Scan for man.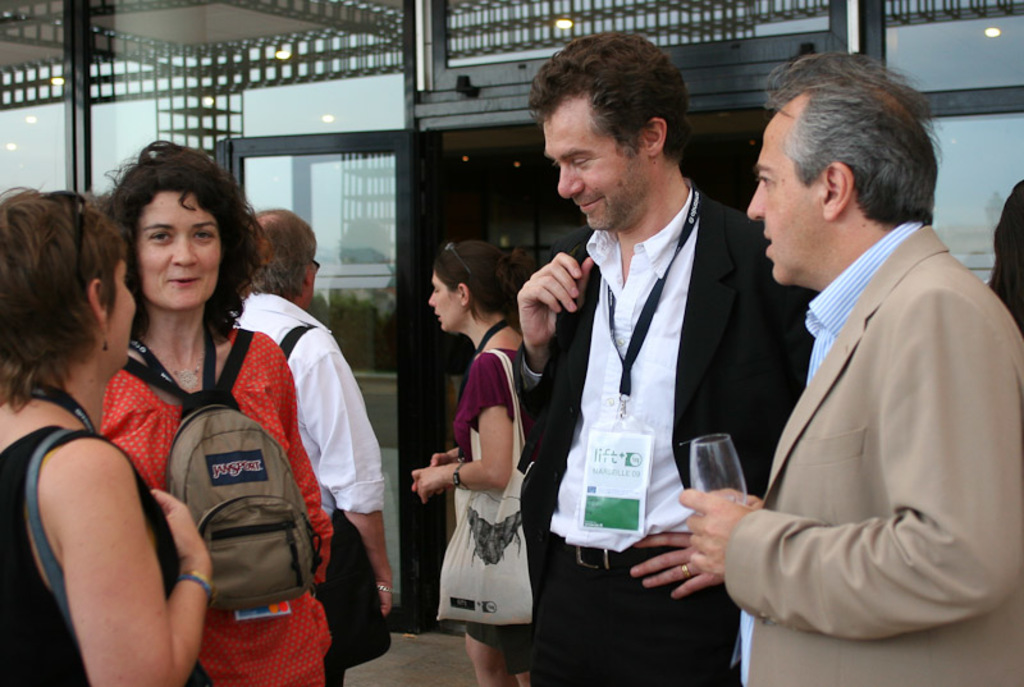
Scan result: bbox=(695, 31, 1019, 686).
